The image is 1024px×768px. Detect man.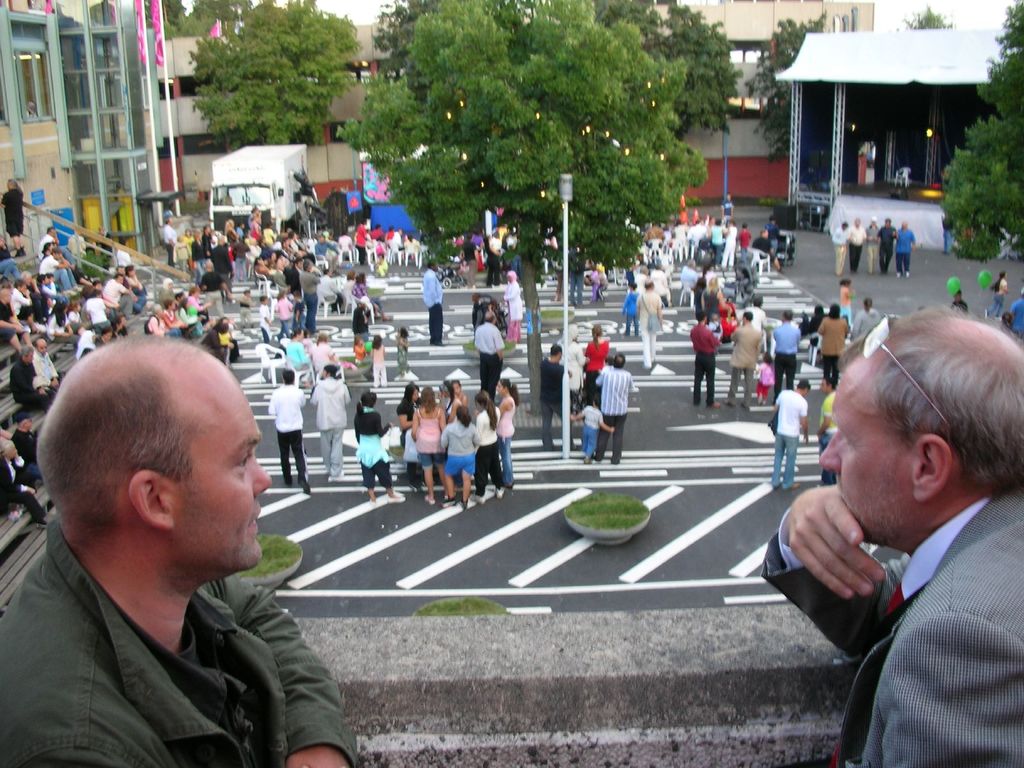
Detection: box(311, 364, 348, 475).
